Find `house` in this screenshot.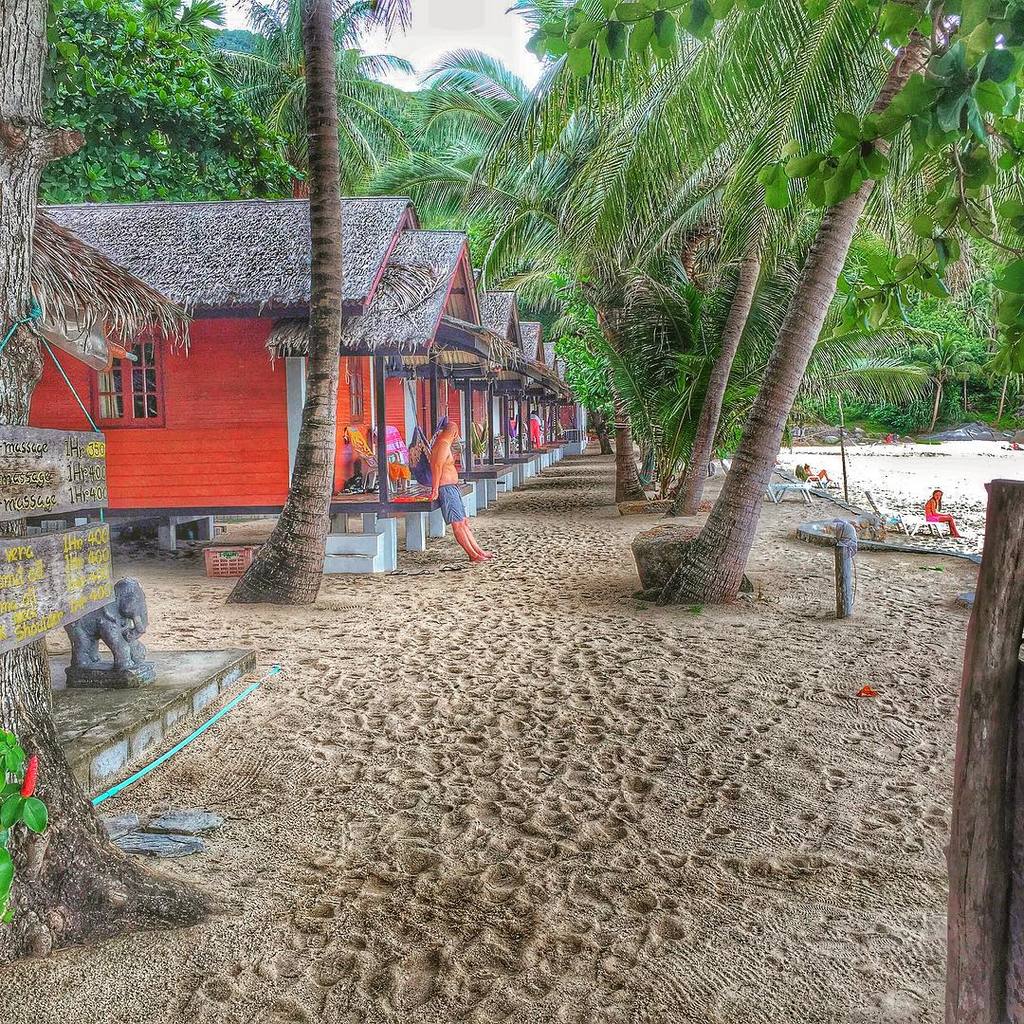
The bounding box for `house` is l=389, t=216, r=488, b=484.
